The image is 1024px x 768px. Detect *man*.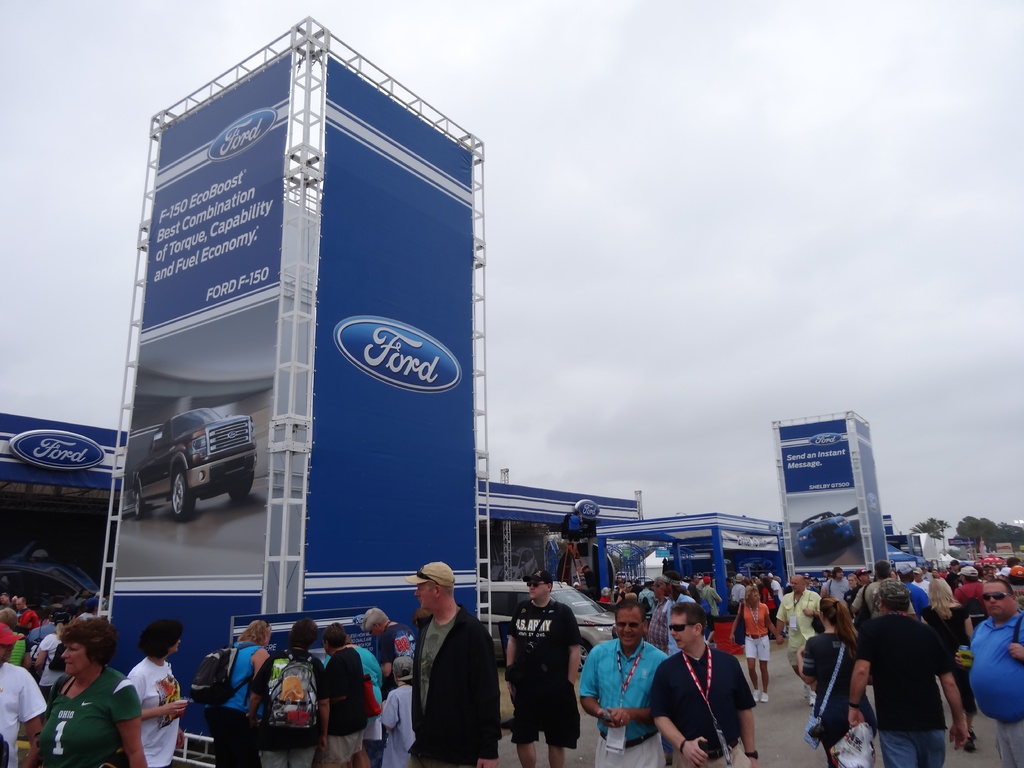
Detection: bbox=[0, 591, 11, 607].
